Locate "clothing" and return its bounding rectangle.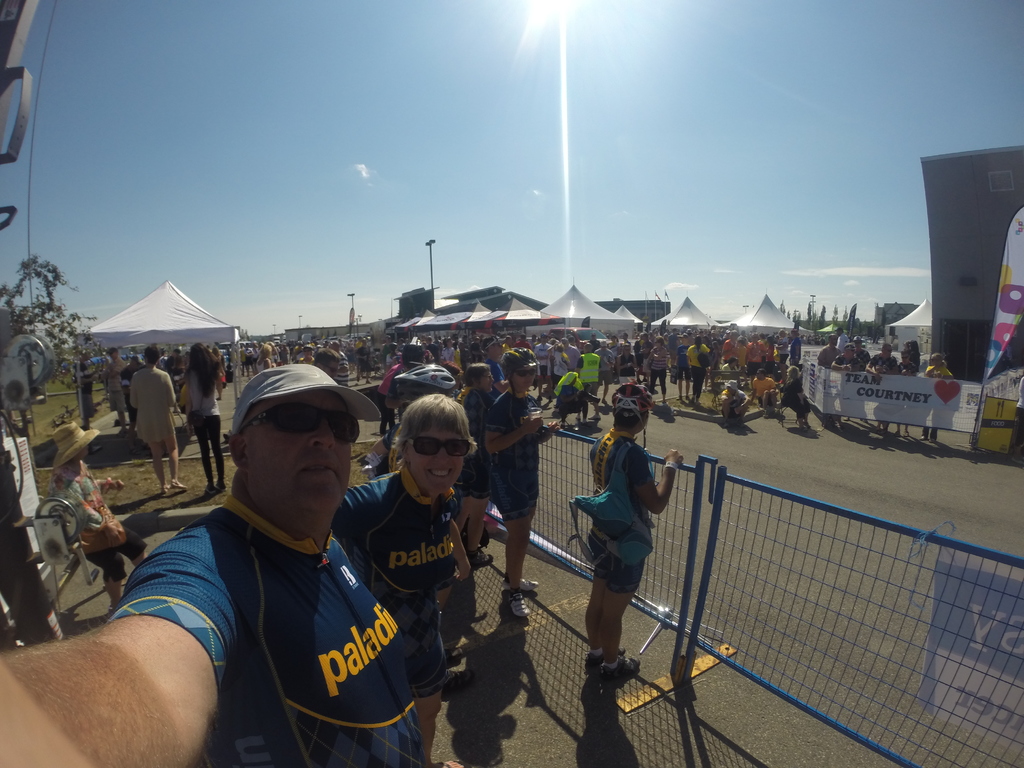
[184, 369, 226, 483].
